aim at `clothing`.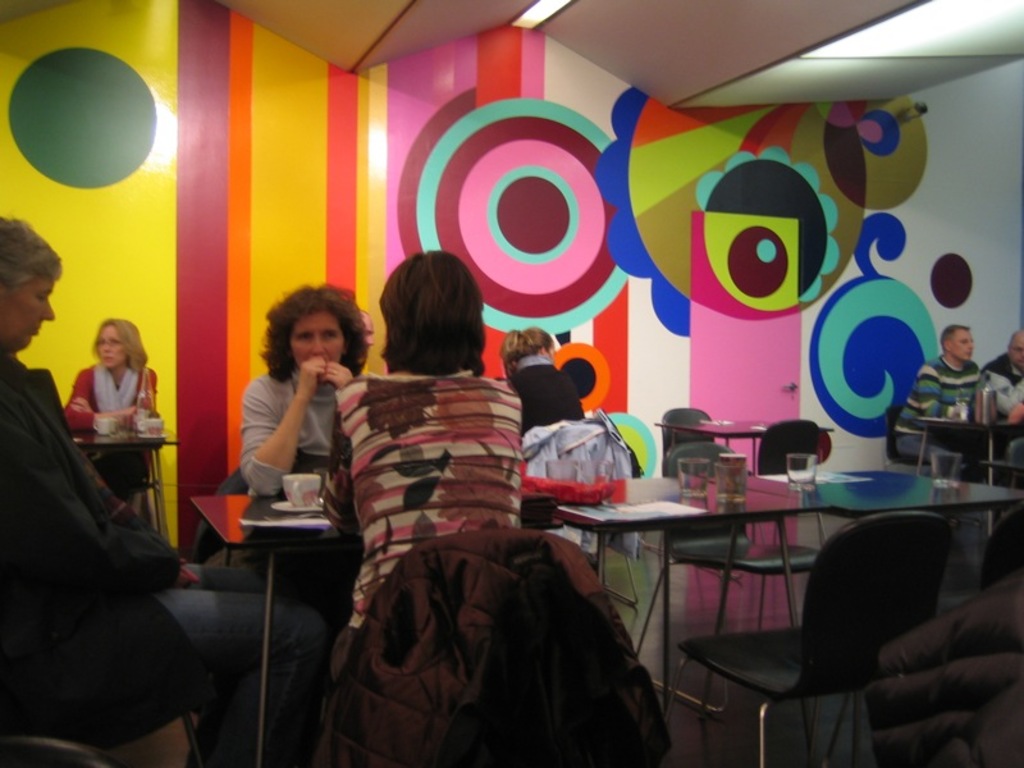
Aimed at <region>901, 364, 992, 444</region>.
